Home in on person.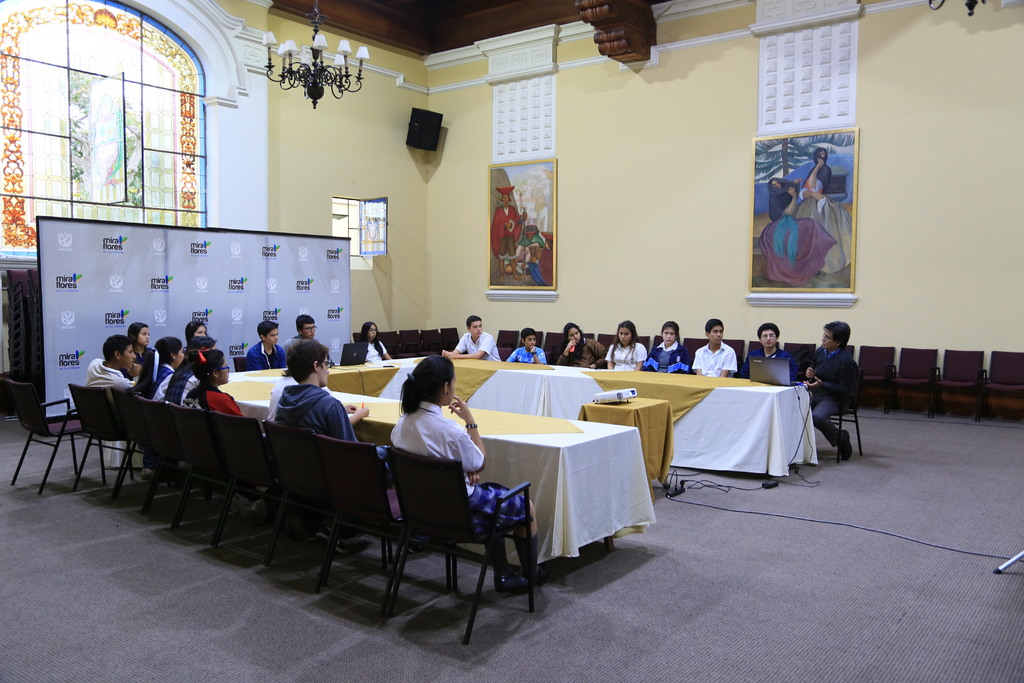
Homed in at locate(607, 320, 644, 370).
